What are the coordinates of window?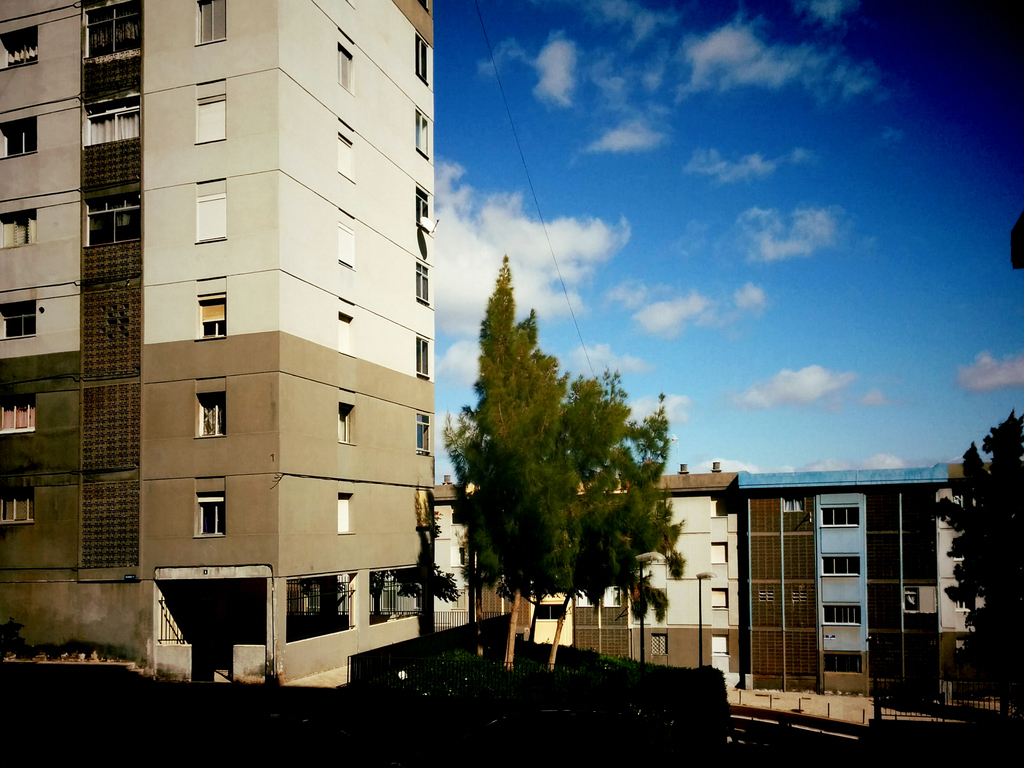
(824, 554, 863, 579).
